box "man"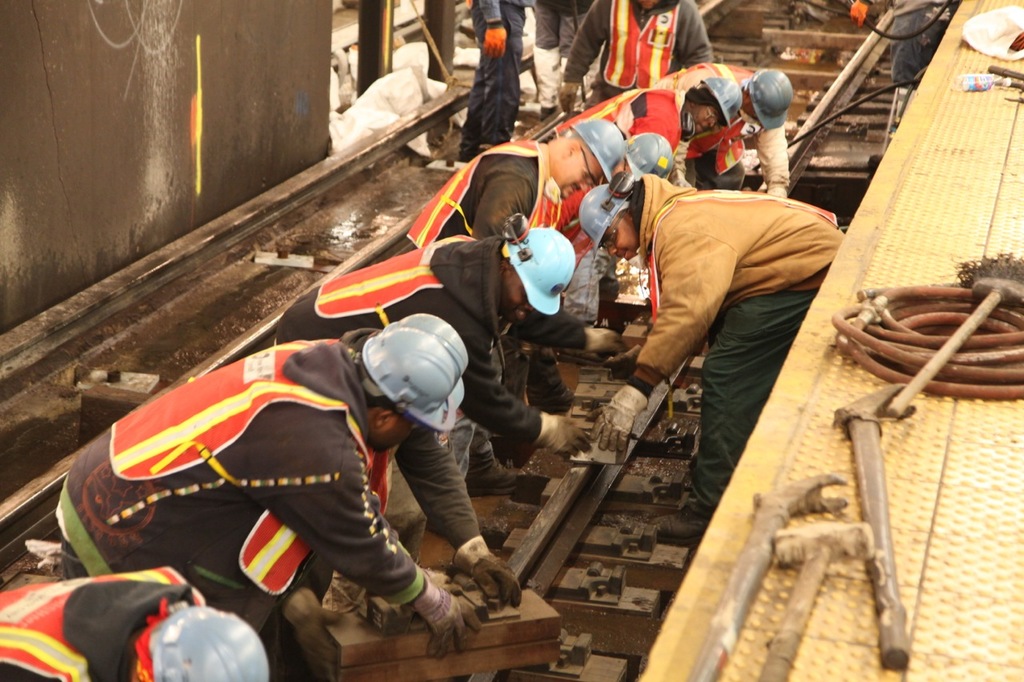
l=274, t=217, r=598, b=493
